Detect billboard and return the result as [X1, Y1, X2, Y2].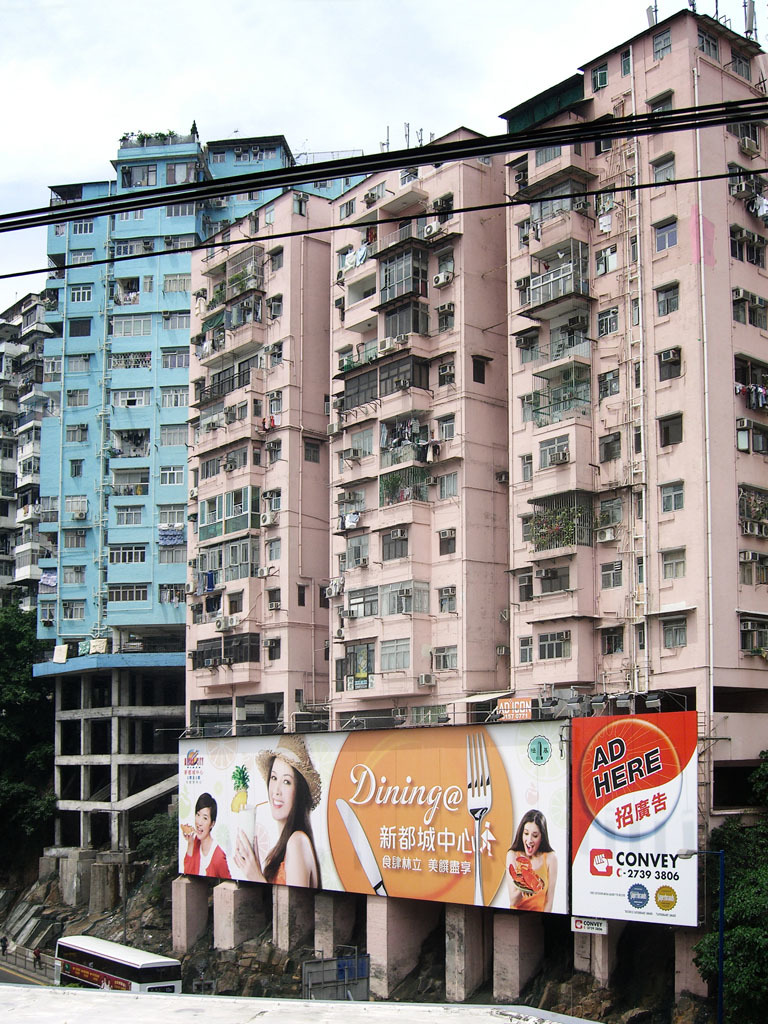
[174, 730, 566, 909].
